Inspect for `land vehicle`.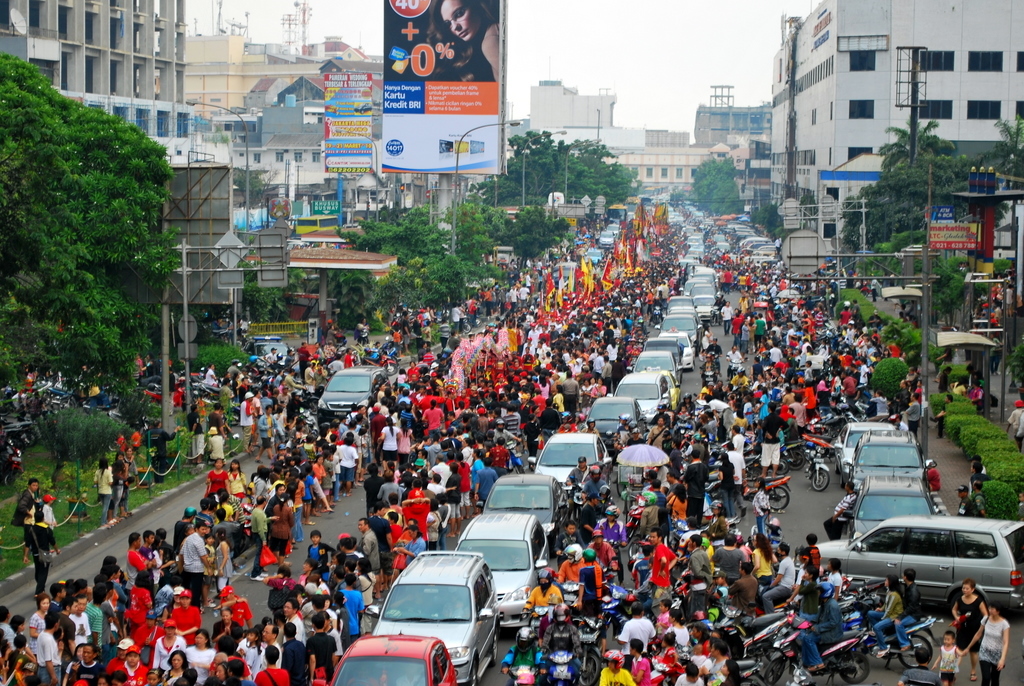
Inspection: [674, 303, 694, 320].
